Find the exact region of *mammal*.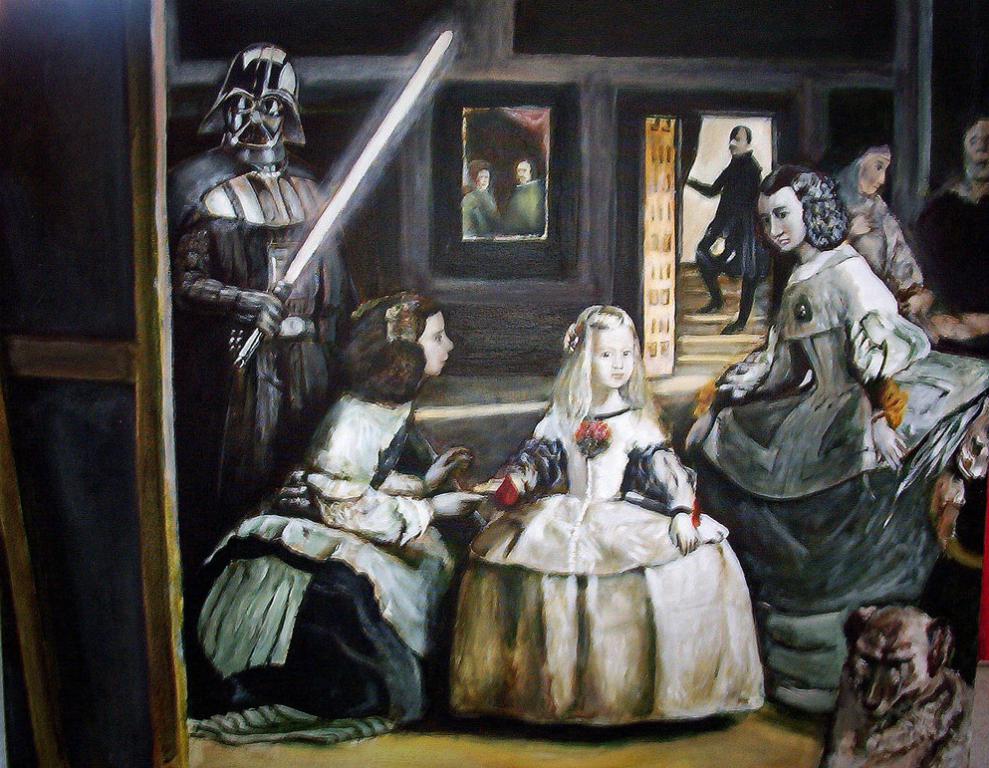
Exact region: bbox=(160, 41, 365, 531).
